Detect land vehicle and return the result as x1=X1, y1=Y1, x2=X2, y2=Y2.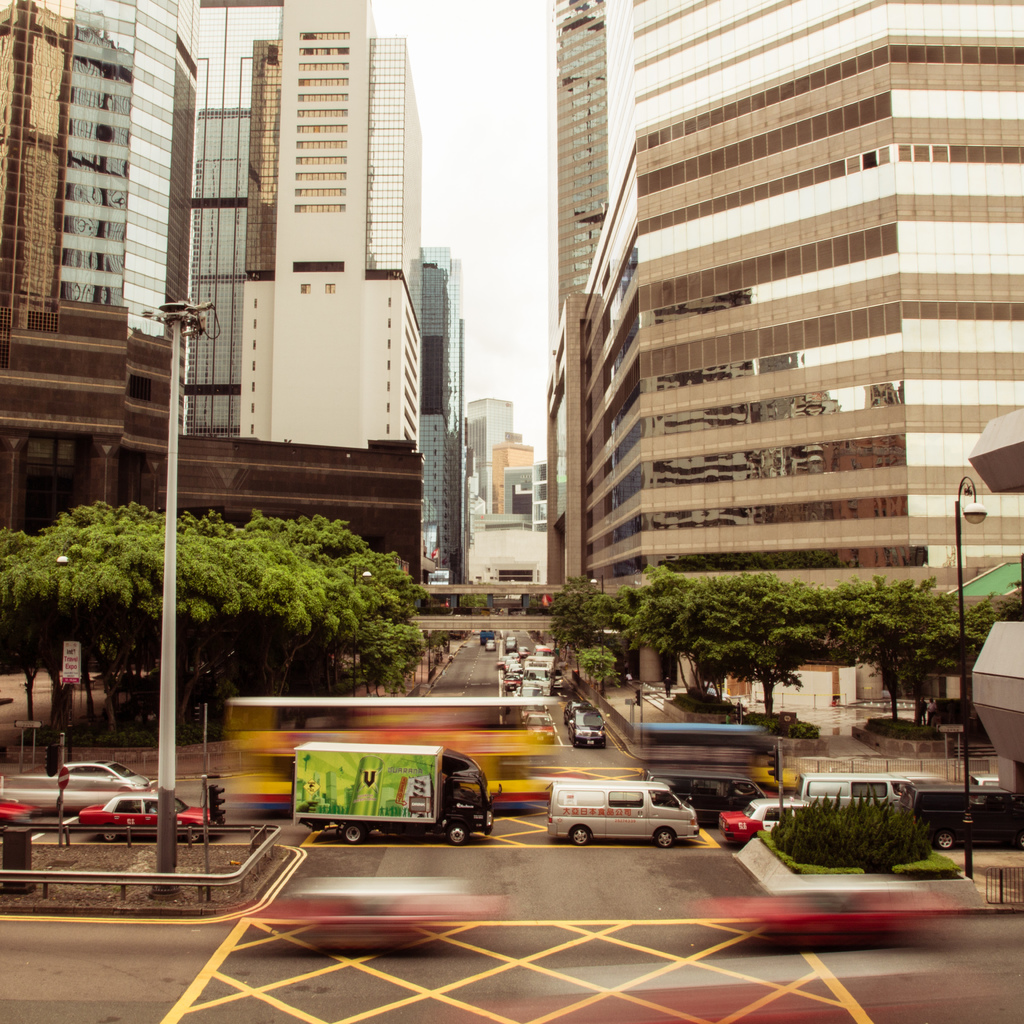
x1=524, y1=708, x2=556, y2=743.
